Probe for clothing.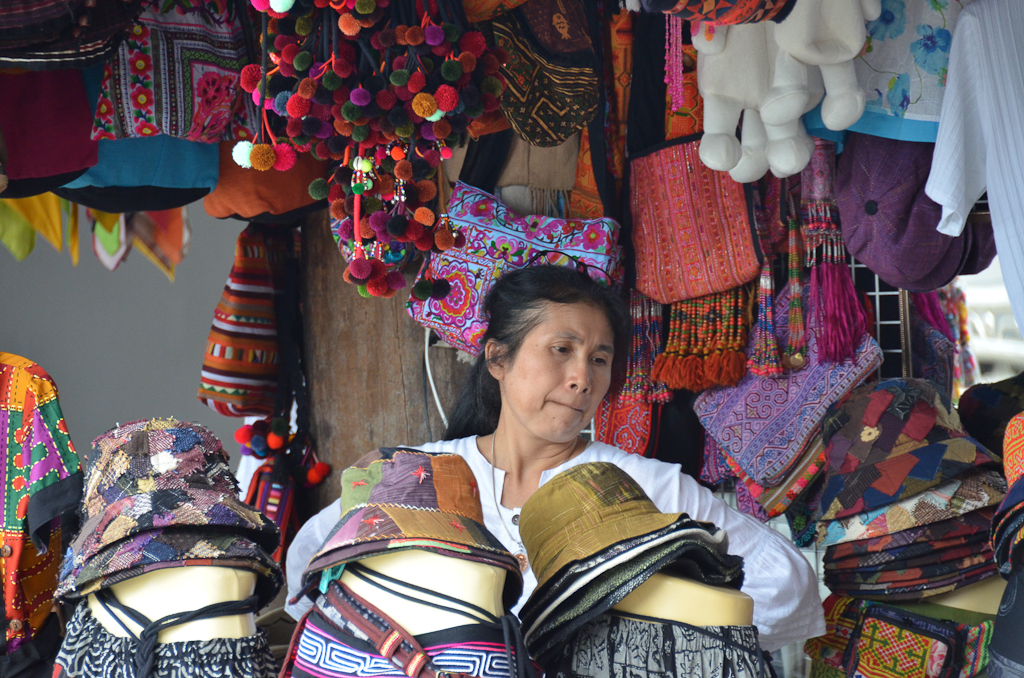
Probe result: [281,435,825,653].
